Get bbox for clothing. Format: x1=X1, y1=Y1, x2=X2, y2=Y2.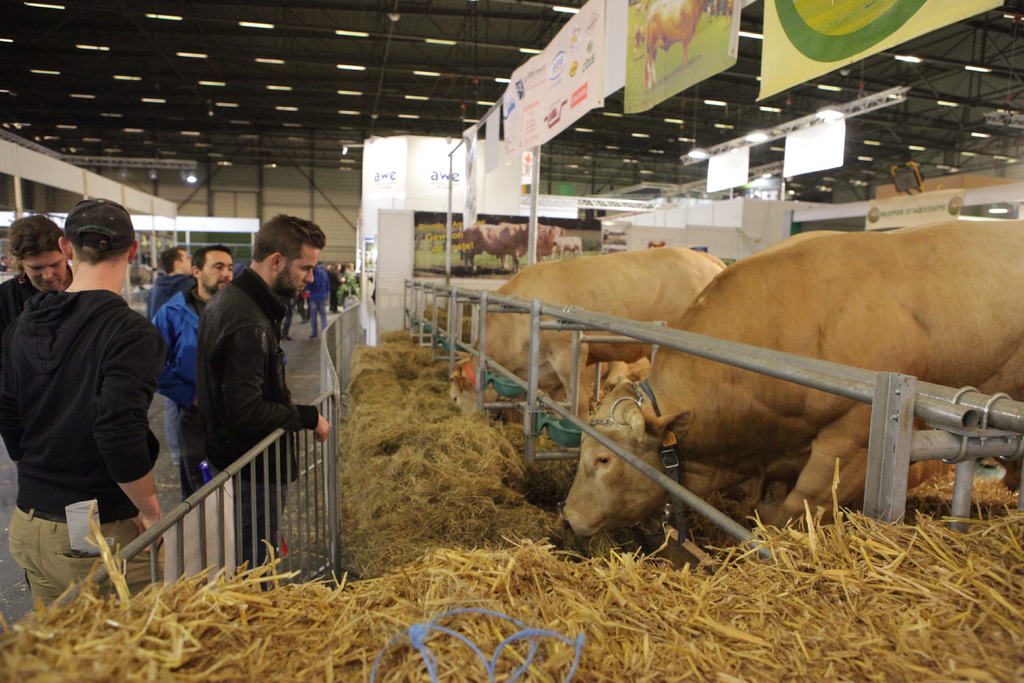
x1=145, y1=300, x2=207, y2=467.
